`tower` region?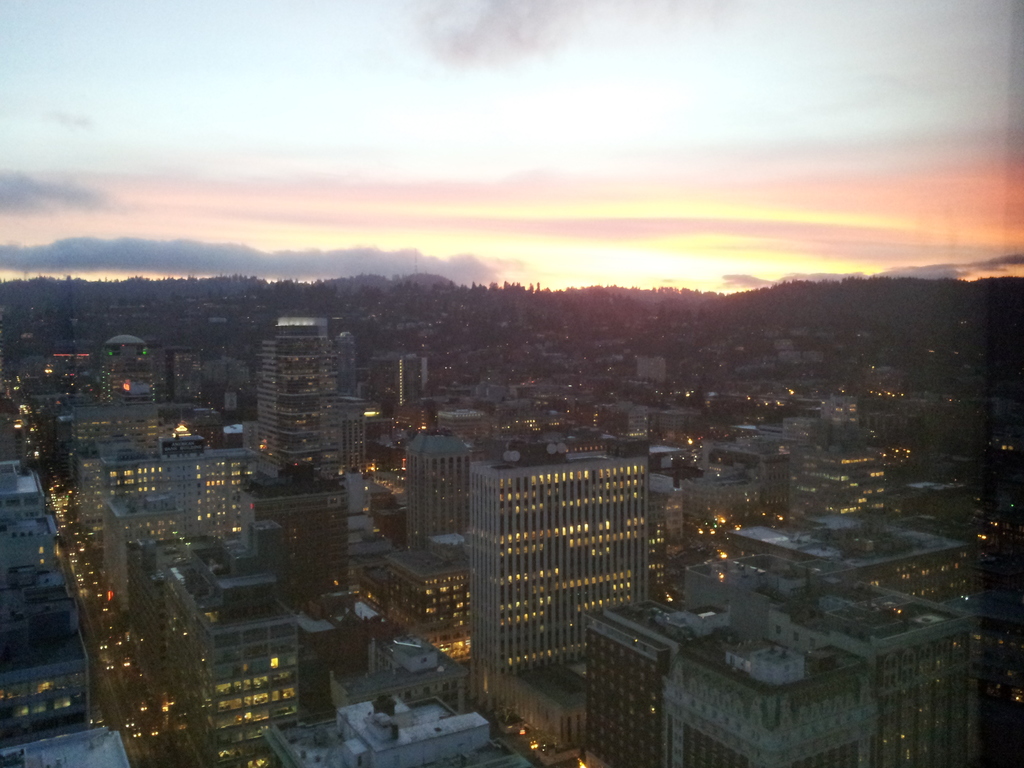
<region>1, 305, 1023, 767</region>
